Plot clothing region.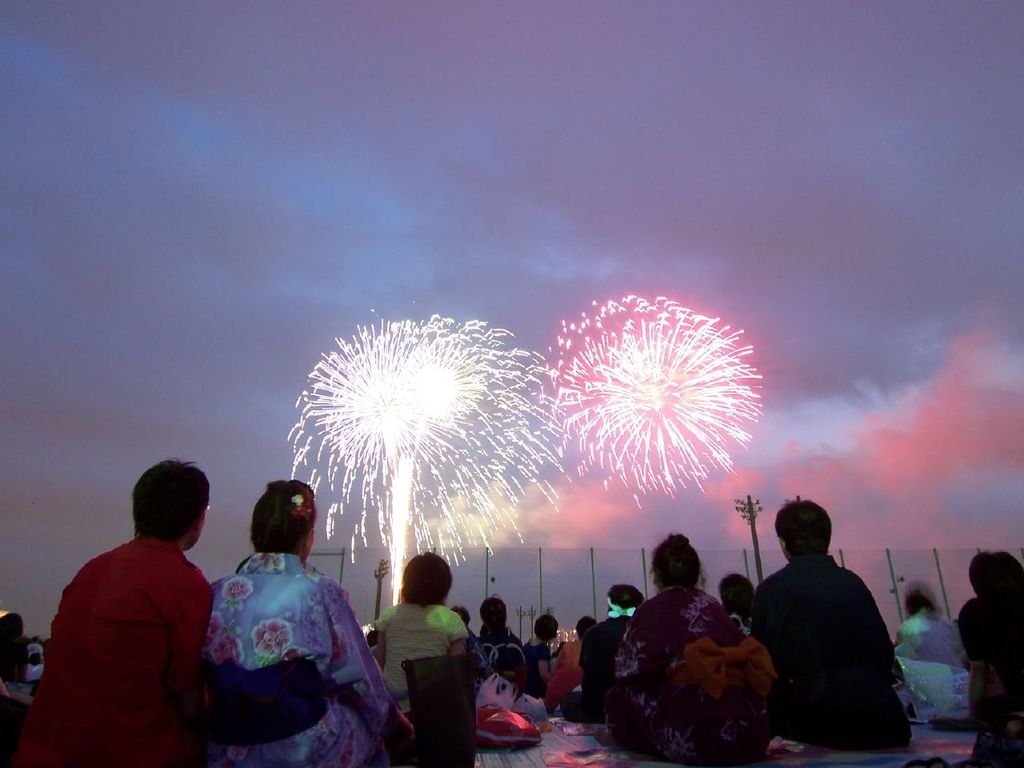
Plotted at [481,629,530,681].
